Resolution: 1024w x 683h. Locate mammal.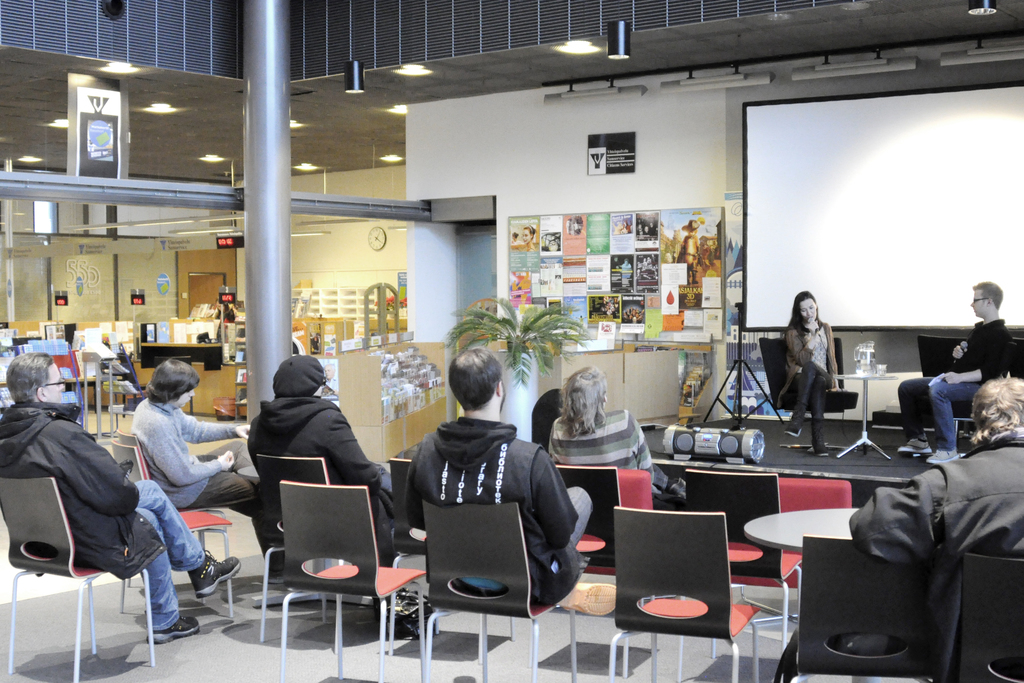
{"x1": 776, "y1": 292, "x2": 844, "y2": 457}.
